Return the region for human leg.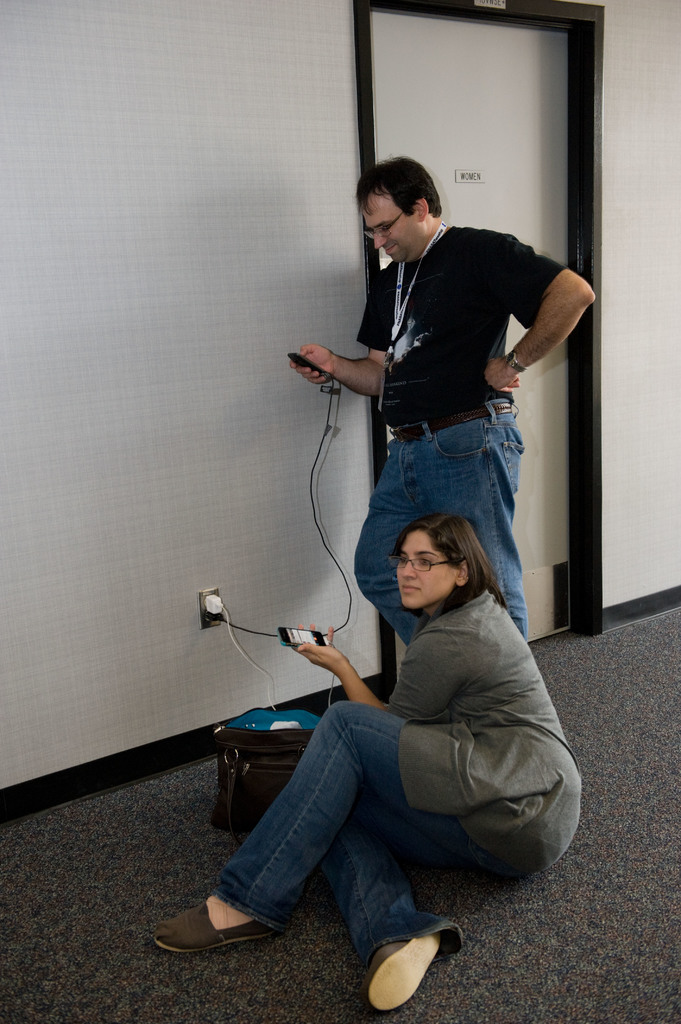
crop(355, 445, 442, 634).
